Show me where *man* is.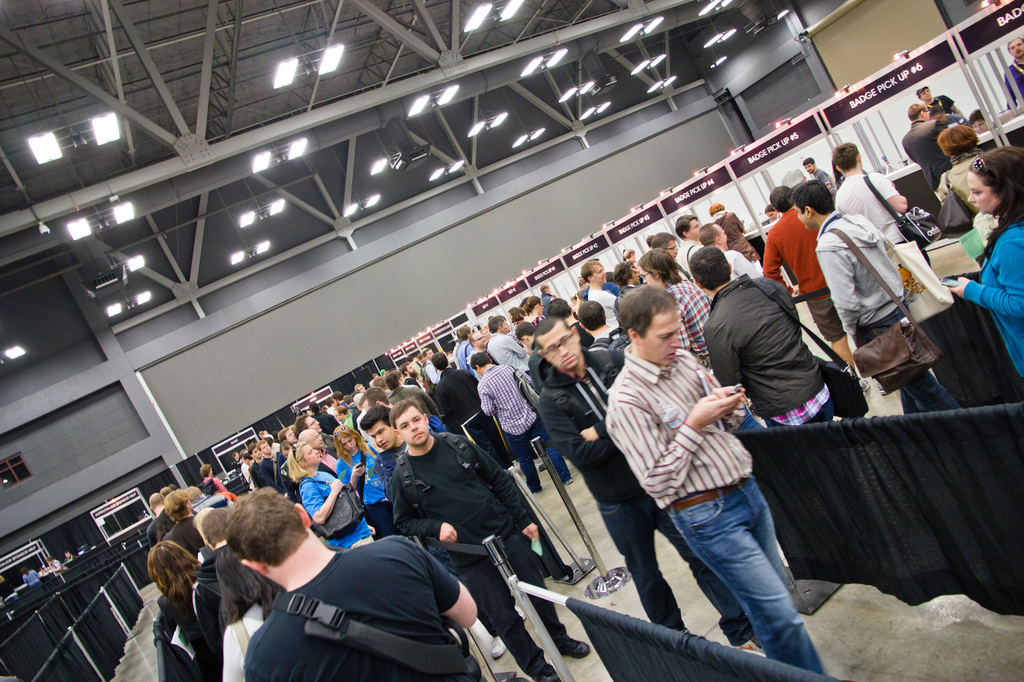
*man* is at box(692, 218, 765, 278).
